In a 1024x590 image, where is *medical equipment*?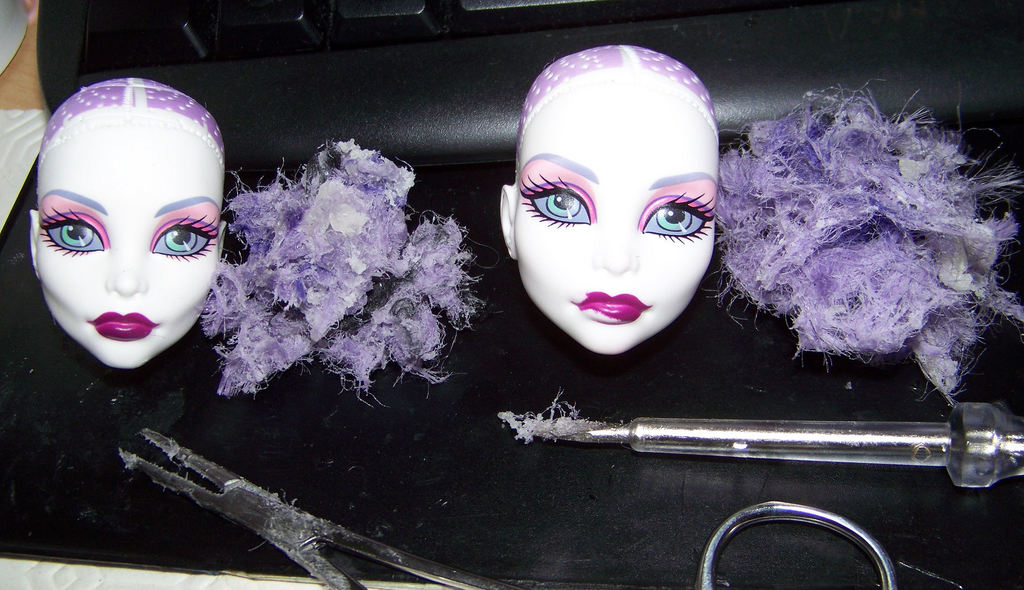
box(116, 450, 508, 589).
